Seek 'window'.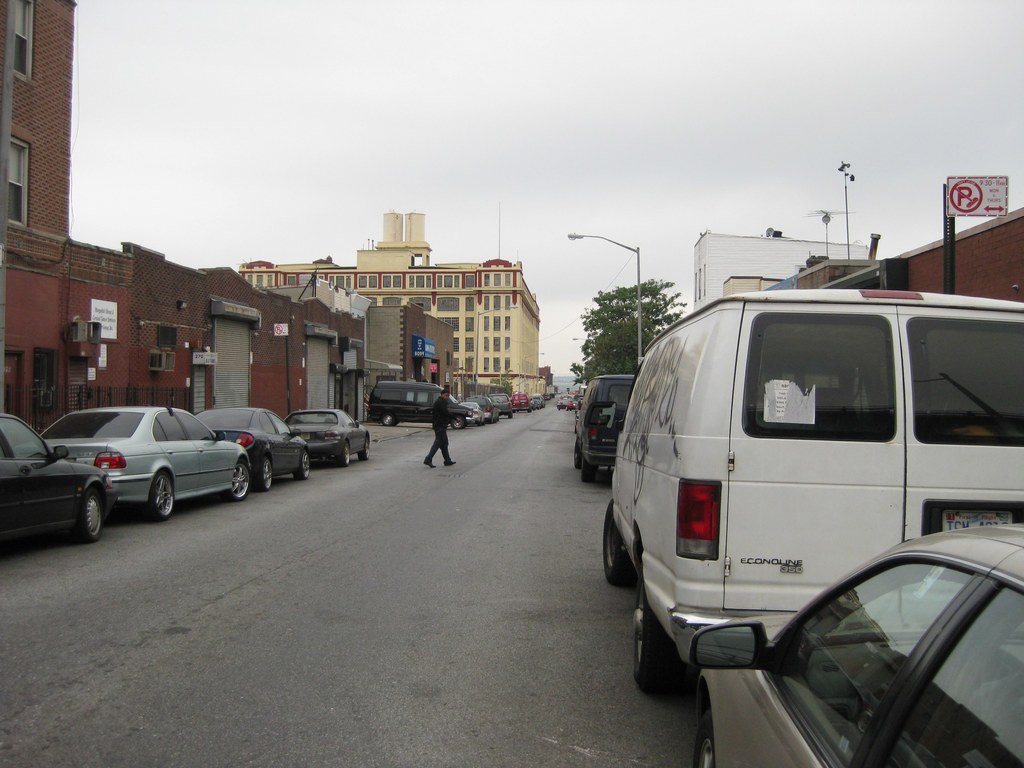
BBox(284, 275, 298, 285).
